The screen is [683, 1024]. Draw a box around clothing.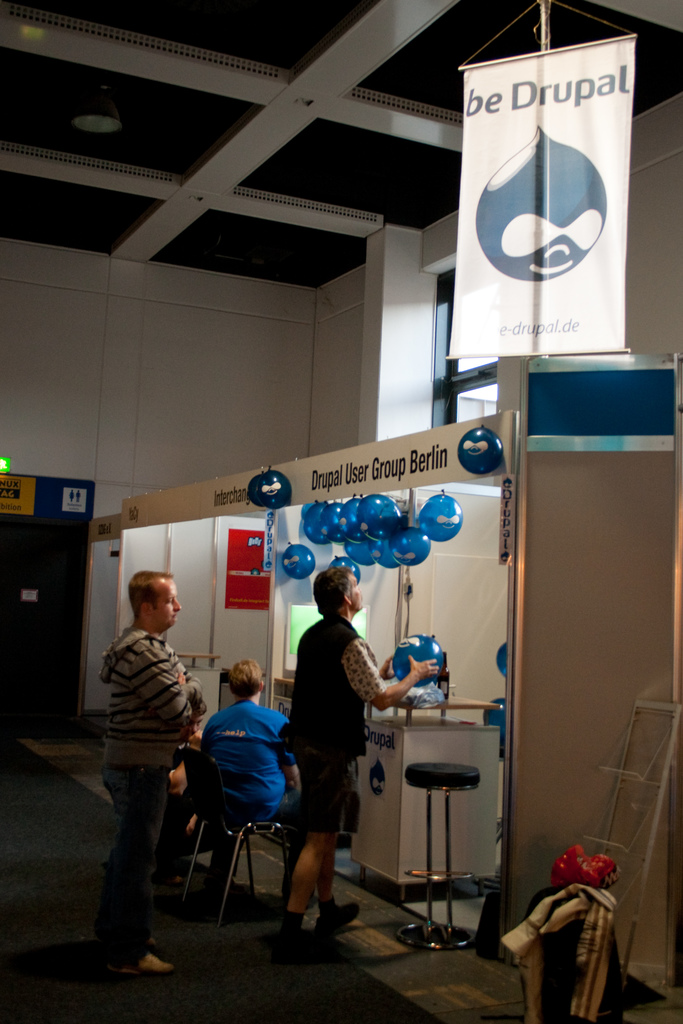
region(287, 598, 381, 908).
